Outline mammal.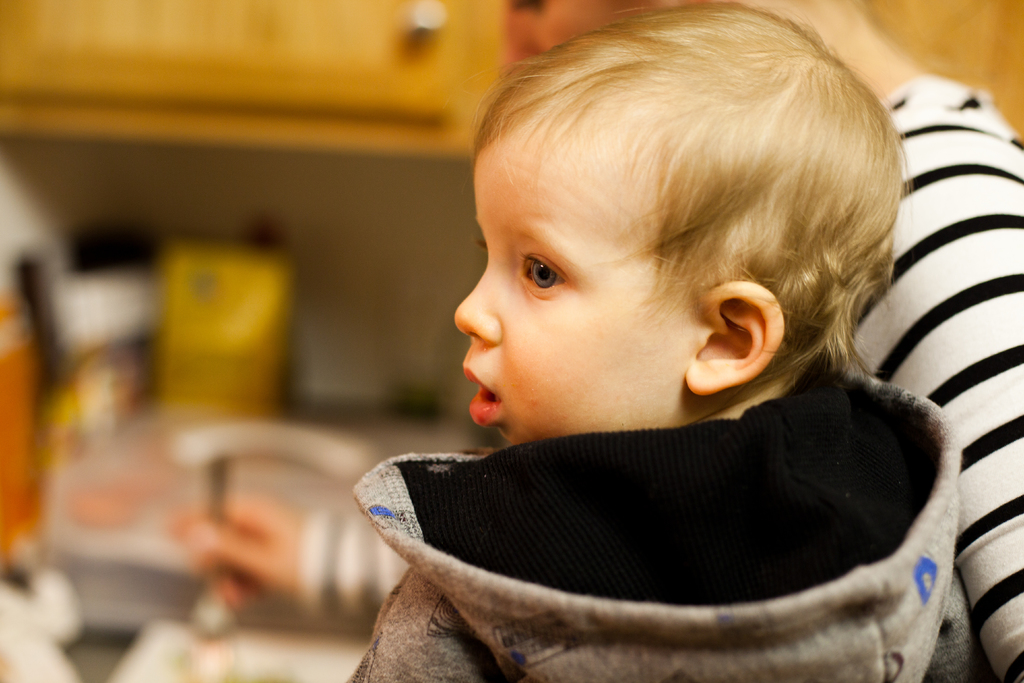
Outline: 333/47/993/618.
